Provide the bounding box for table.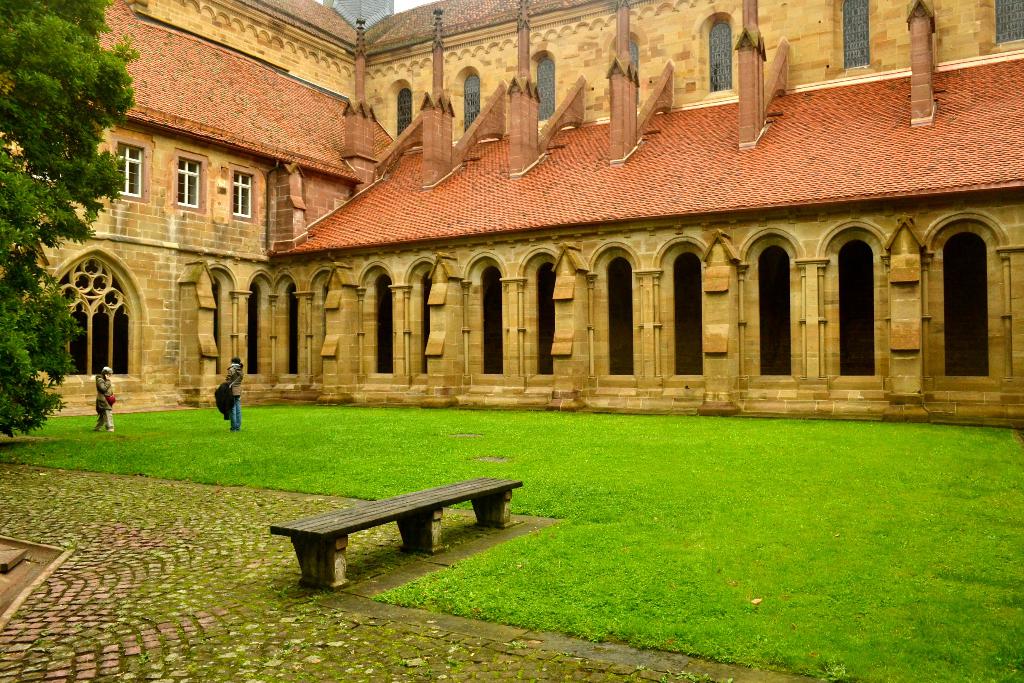
bbox=[275, 475, 531, 583].
